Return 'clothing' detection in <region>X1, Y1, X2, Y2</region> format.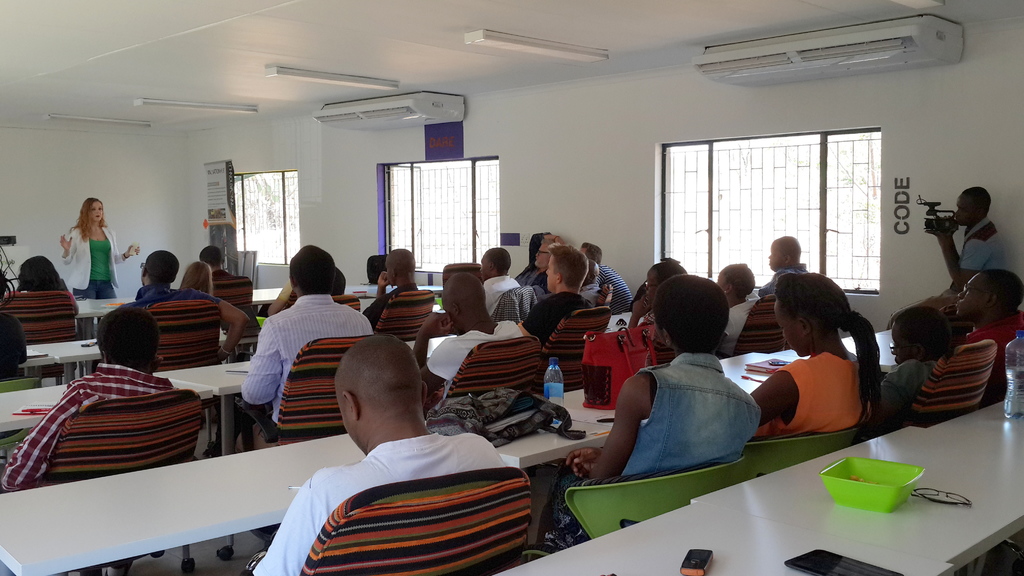
<region>421, 314, 526, 380</region>.
